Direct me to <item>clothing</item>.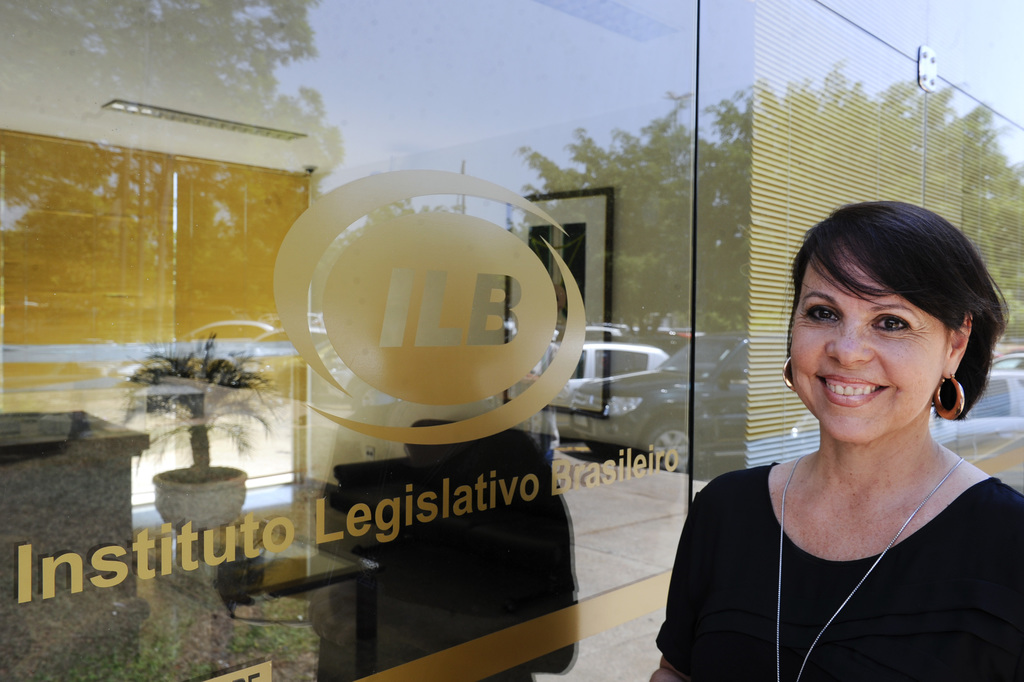
Direction: 686:391:1004:667.
